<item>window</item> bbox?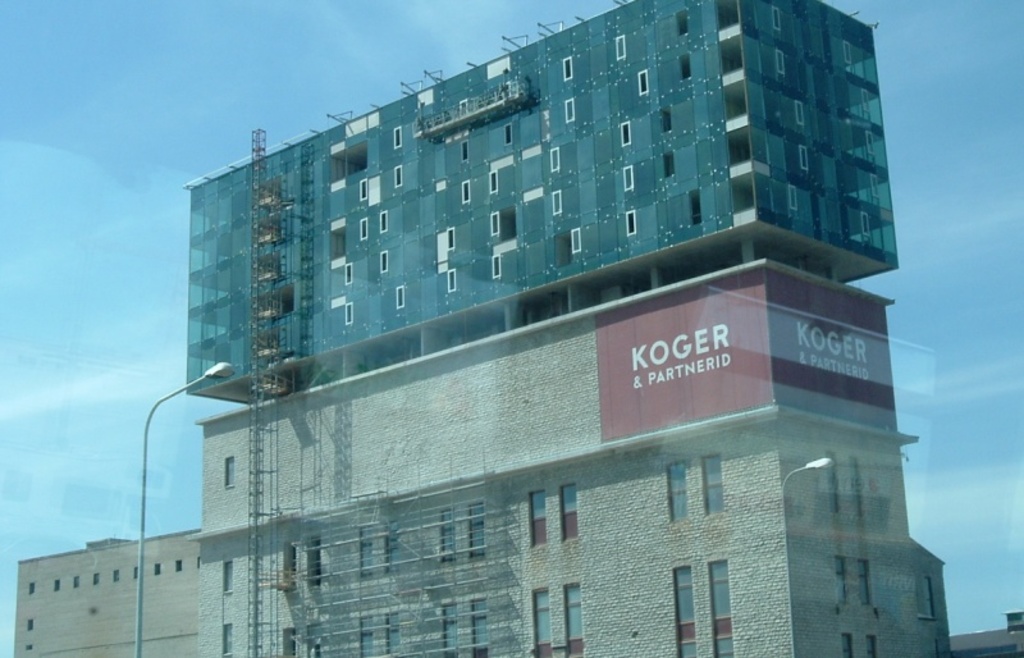
840, 635, 852, 657
